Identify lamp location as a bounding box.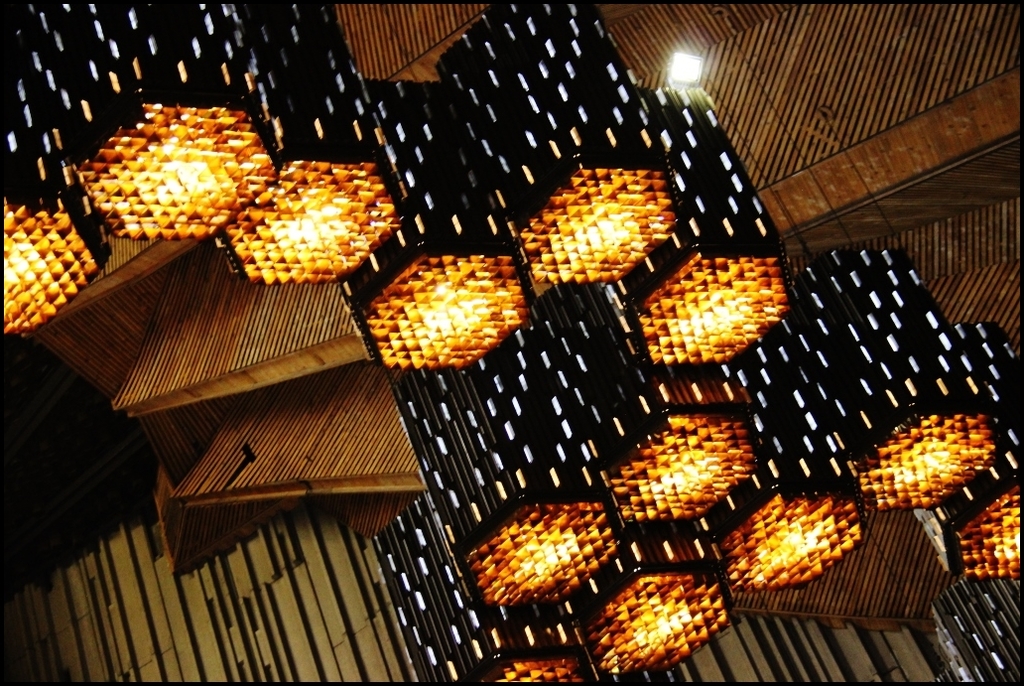
x1=218, y1=0, x2=412, y2=290.
